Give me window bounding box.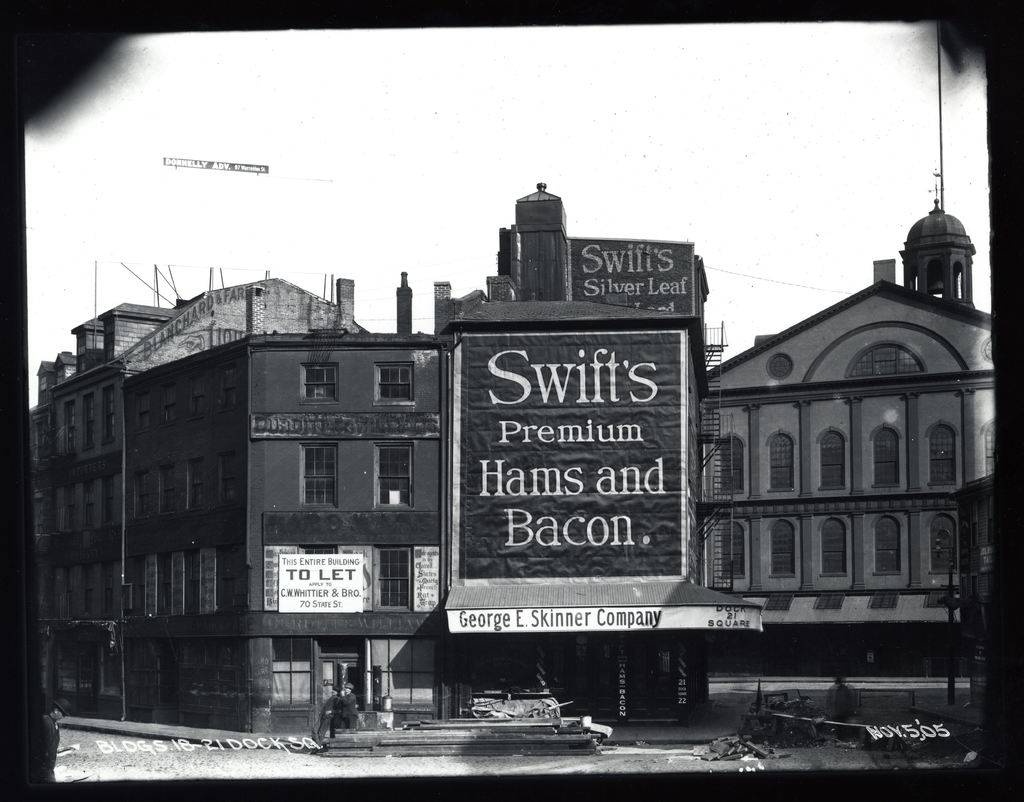
pyautogui.locateOnScreen(720, 519, 748, 582).
